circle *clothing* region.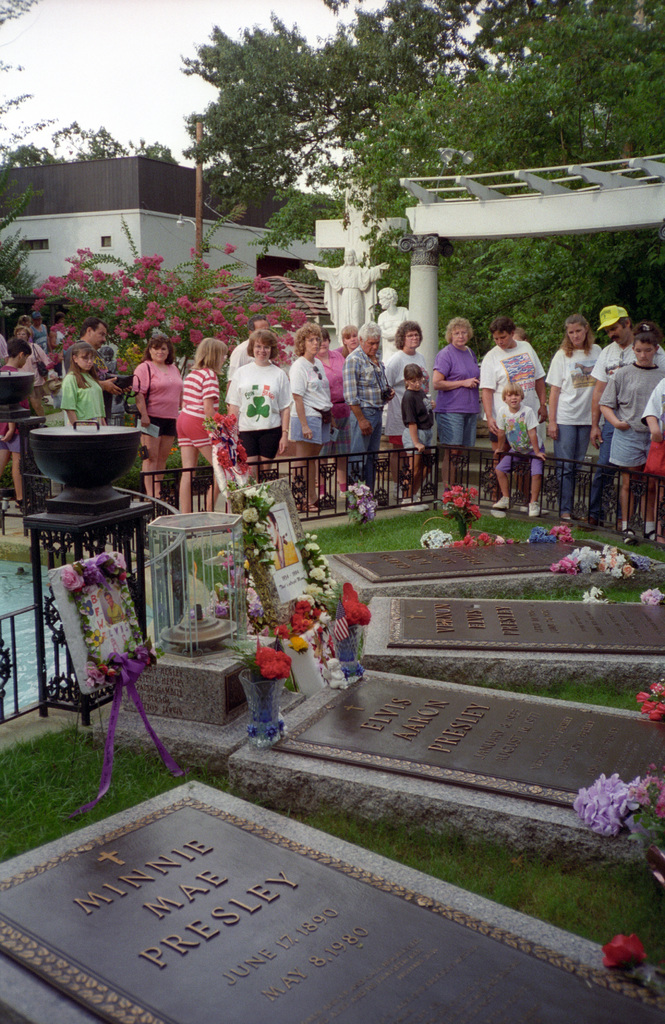
Region: box=[331, 346, 343, 364].
